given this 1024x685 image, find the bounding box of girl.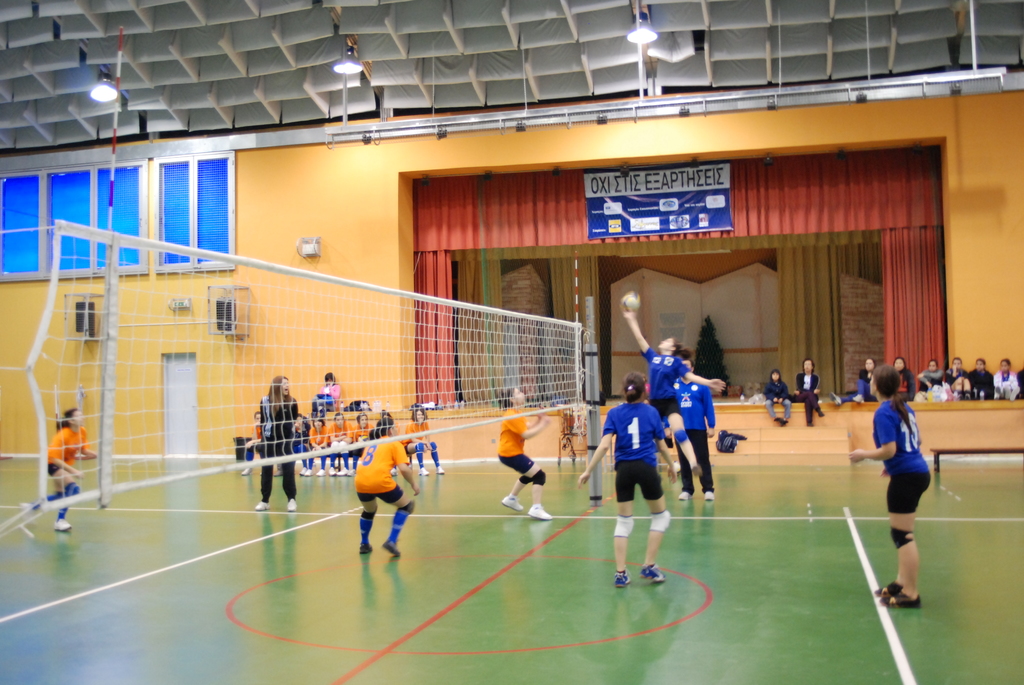
{"x1": 850, "y1": 365, "x2": 931, "y2": 610}.
